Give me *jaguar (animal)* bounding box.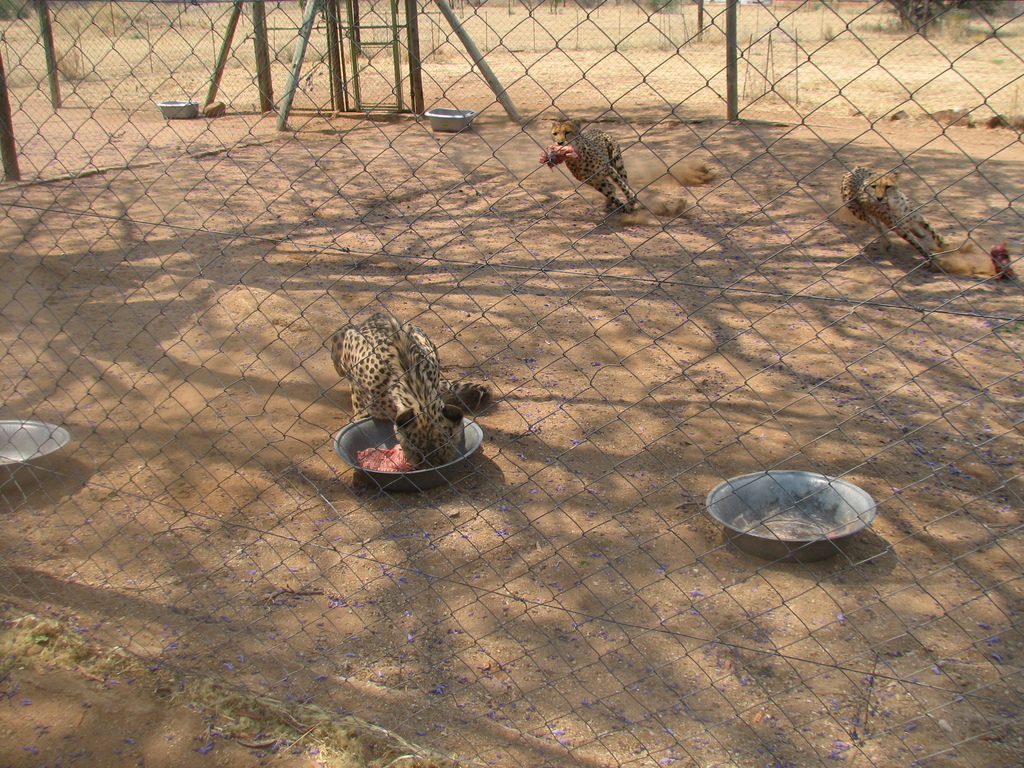
rect(546, 116, 641, 221).
